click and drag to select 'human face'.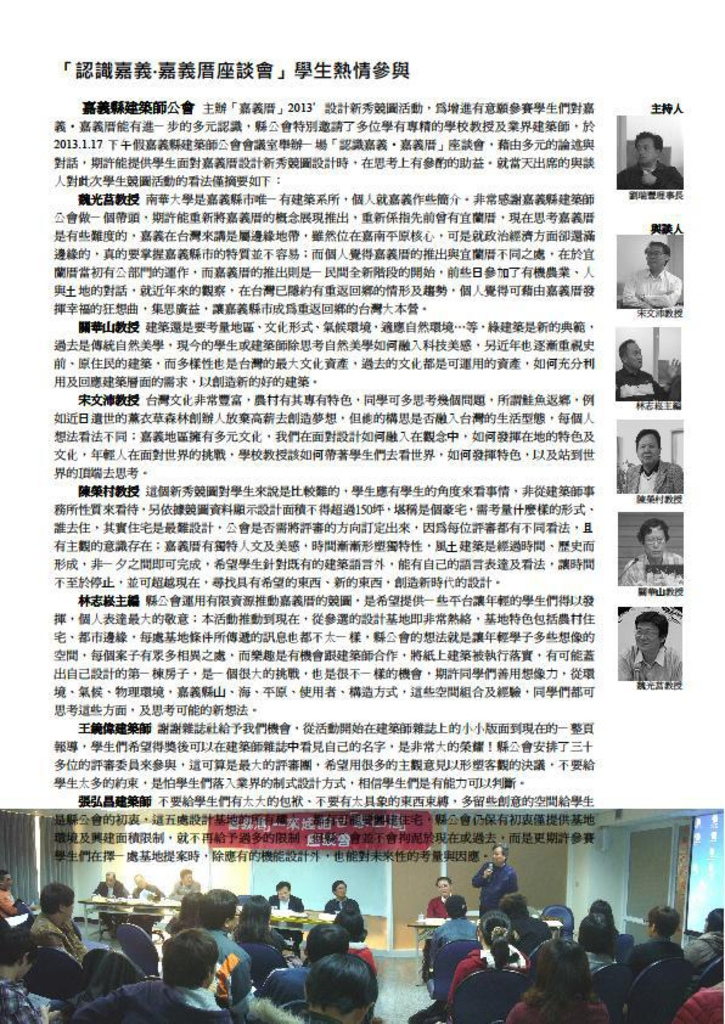
Selection: box=[645, 247, 662, 266].
